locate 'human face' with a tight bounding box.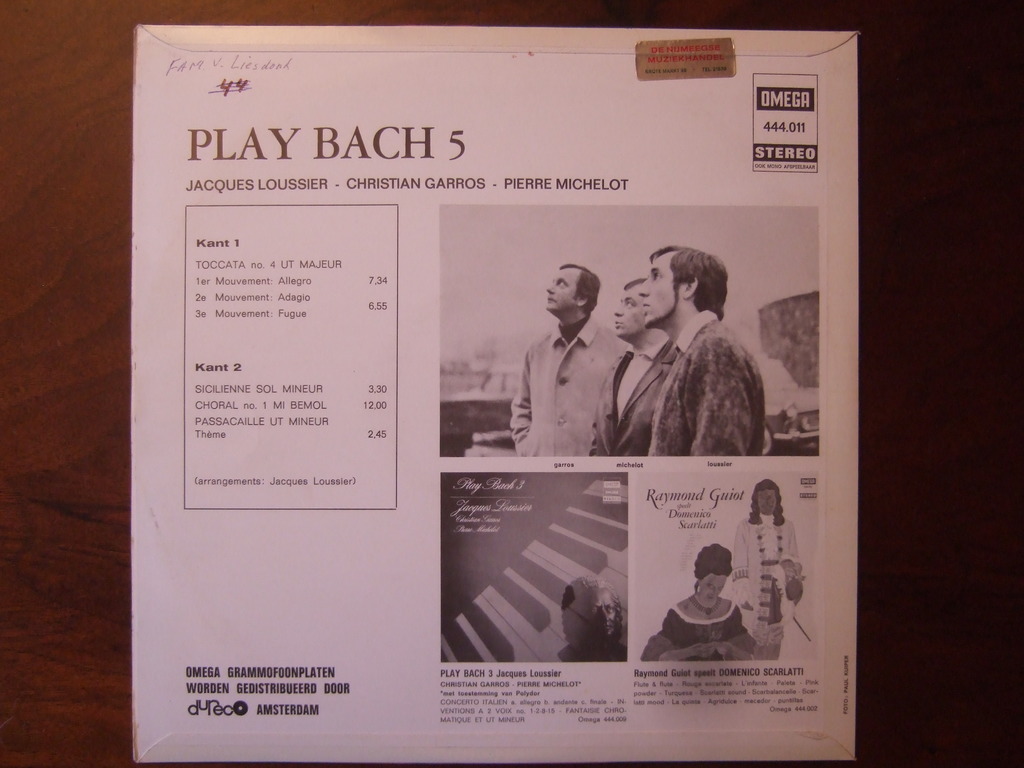
[704, 568, 730, 604].
